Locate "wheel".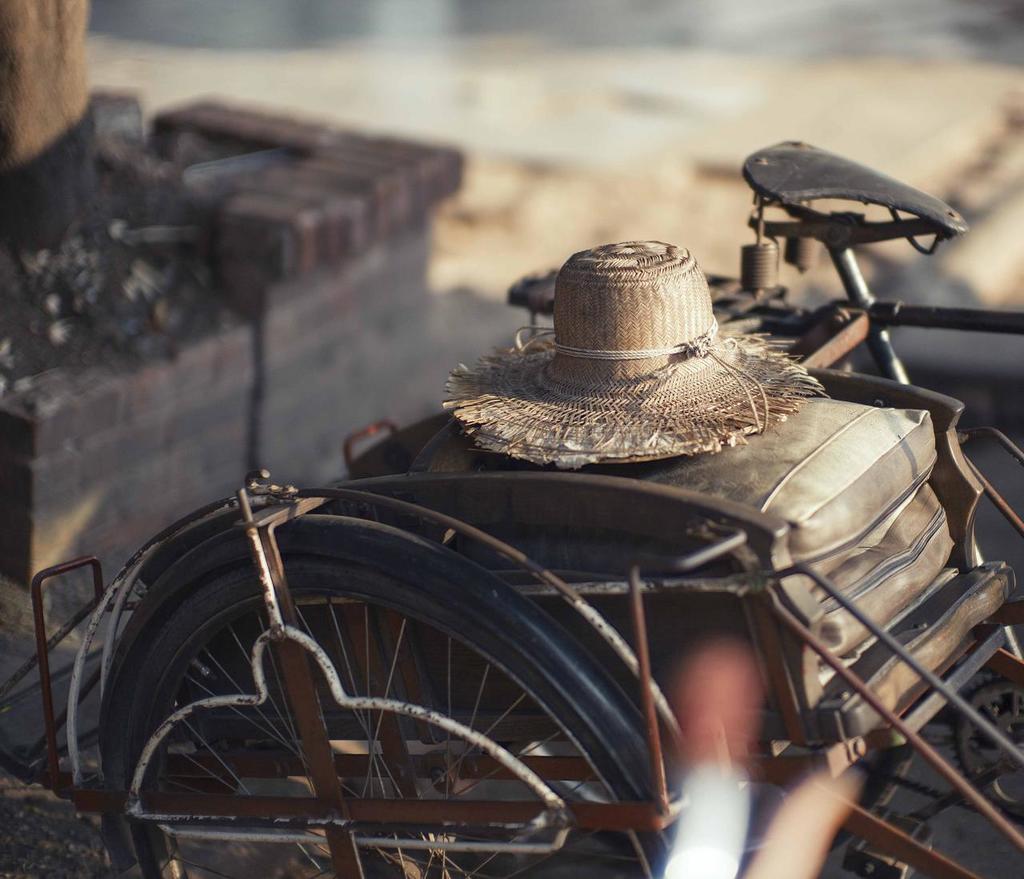
Bounding box: box(81, 556, 676, 878).
